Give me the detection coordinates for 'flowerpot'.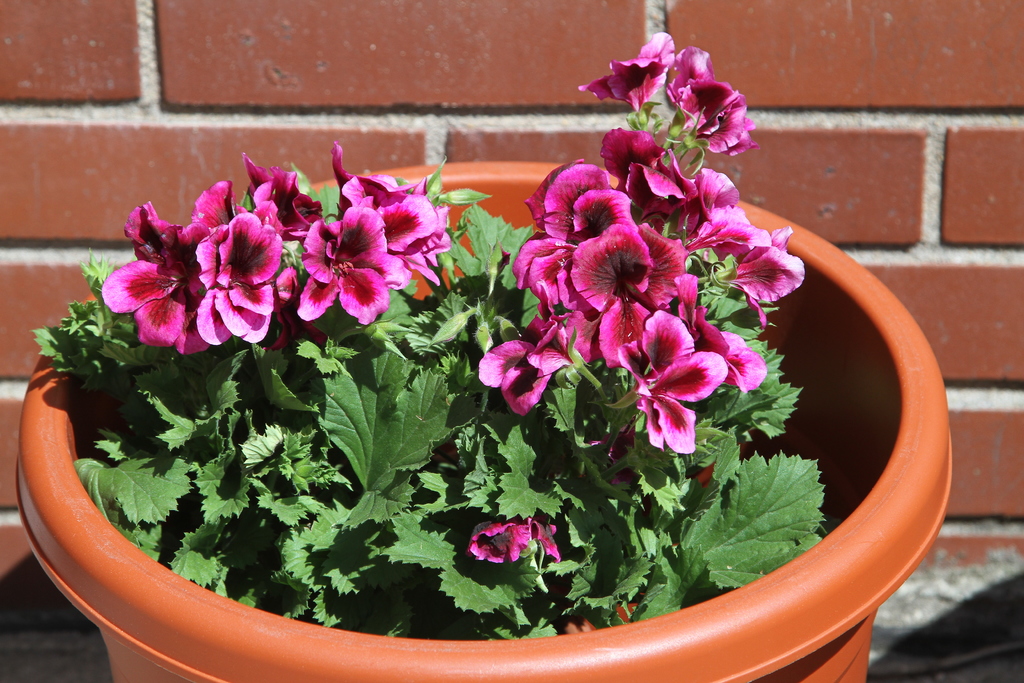
(38,103,927,650).
